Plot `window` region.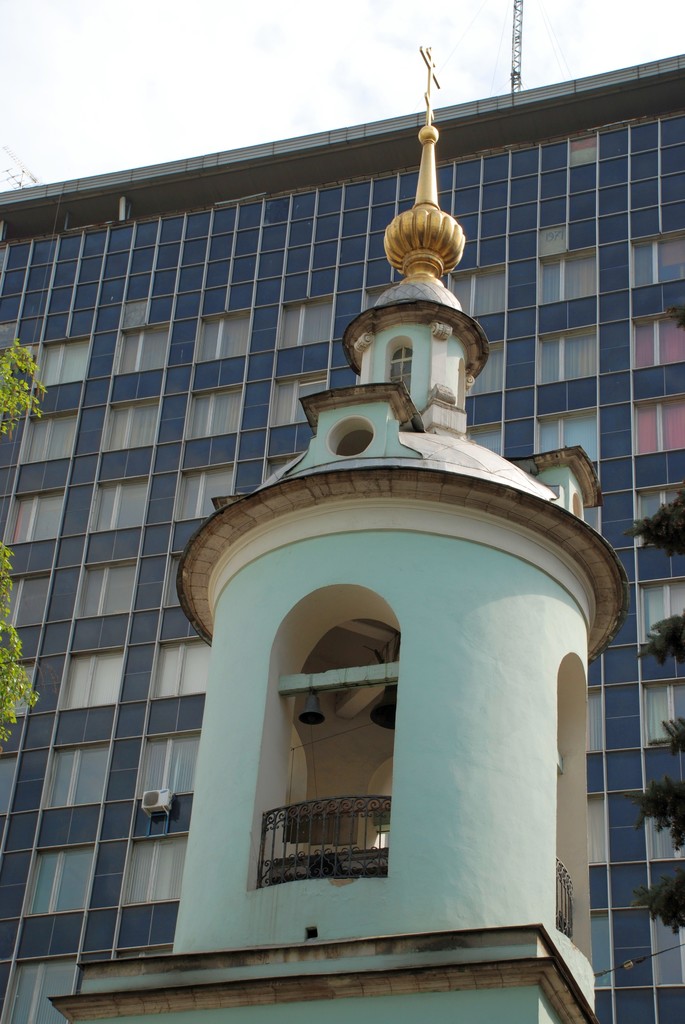
Plotted at (587,686,606,755).
